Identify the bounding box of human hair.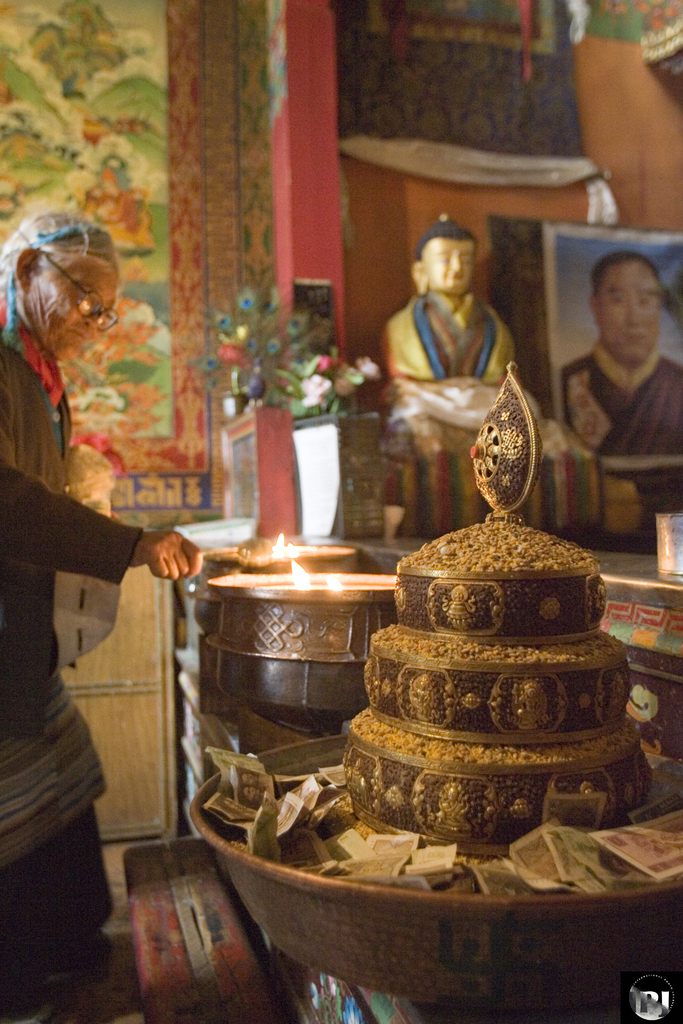
<box>411,215,475,262</box>.
